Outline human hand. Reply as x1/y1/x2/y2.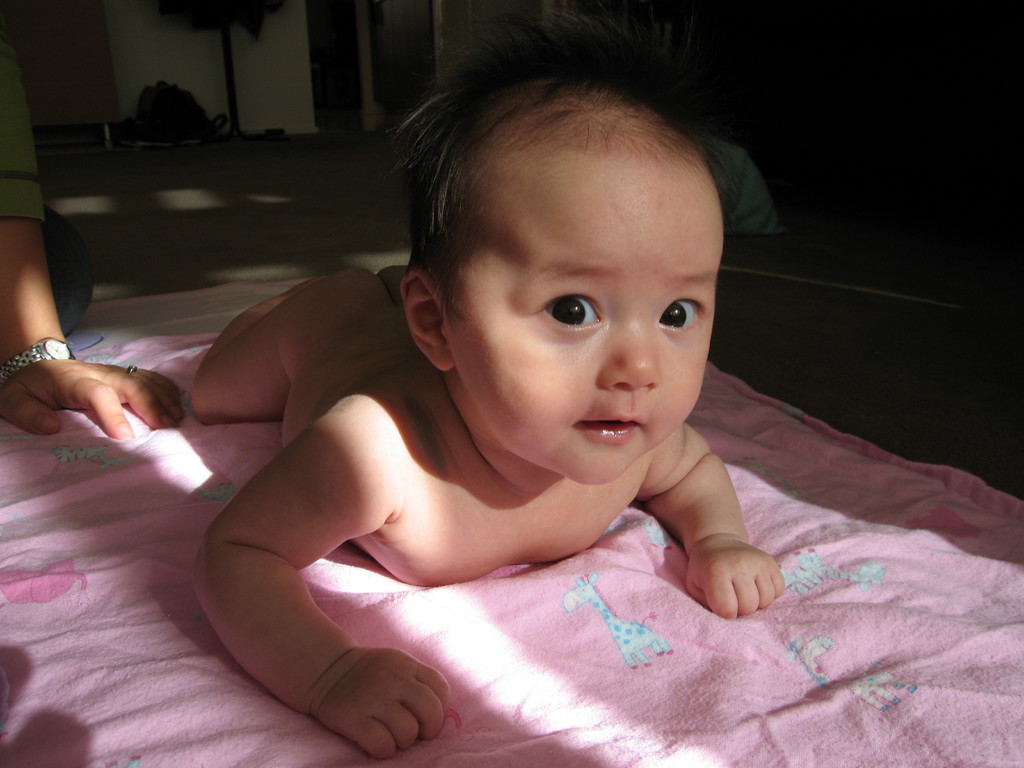
307/646/451/762.
